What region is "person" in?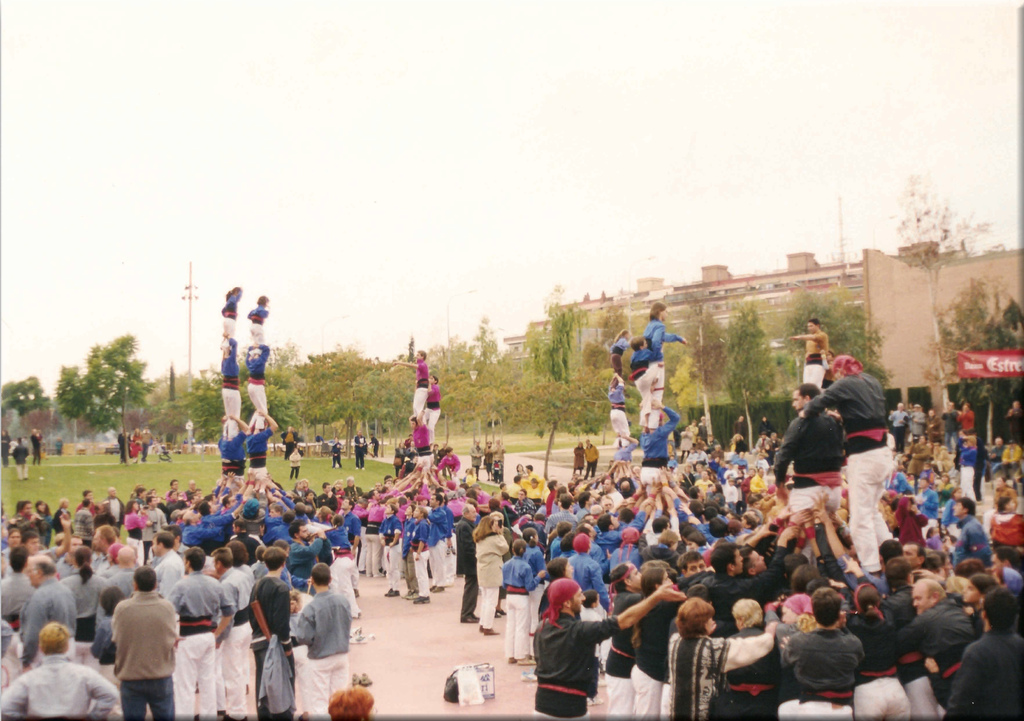
crop(753, 415, 774, 432).
